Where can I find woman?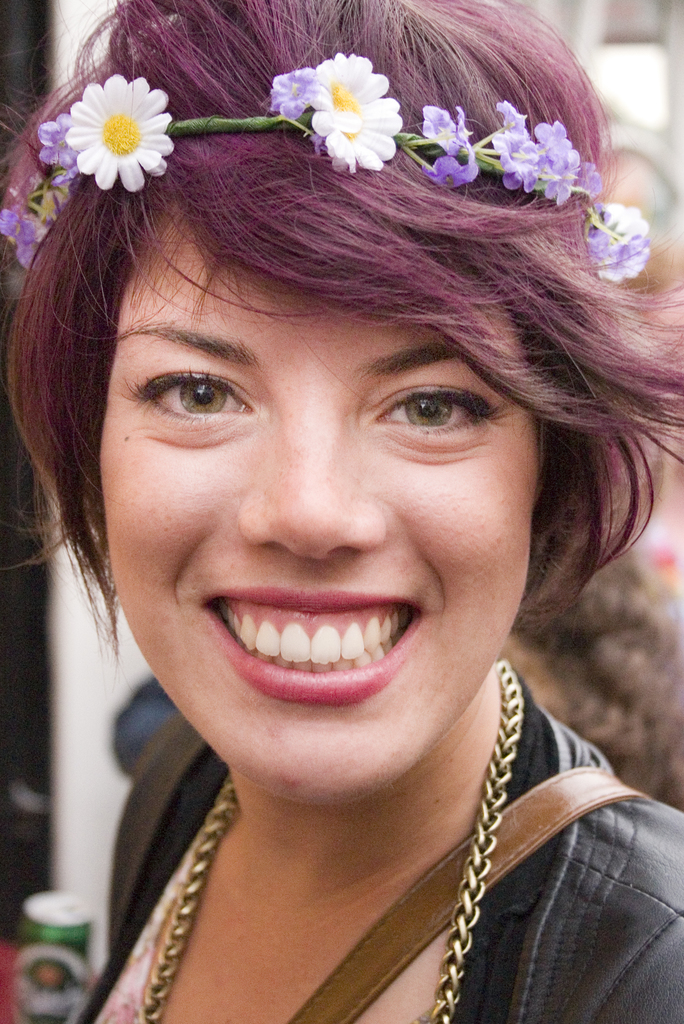
You can find it at BBox(0, 0, 683, 1023).
